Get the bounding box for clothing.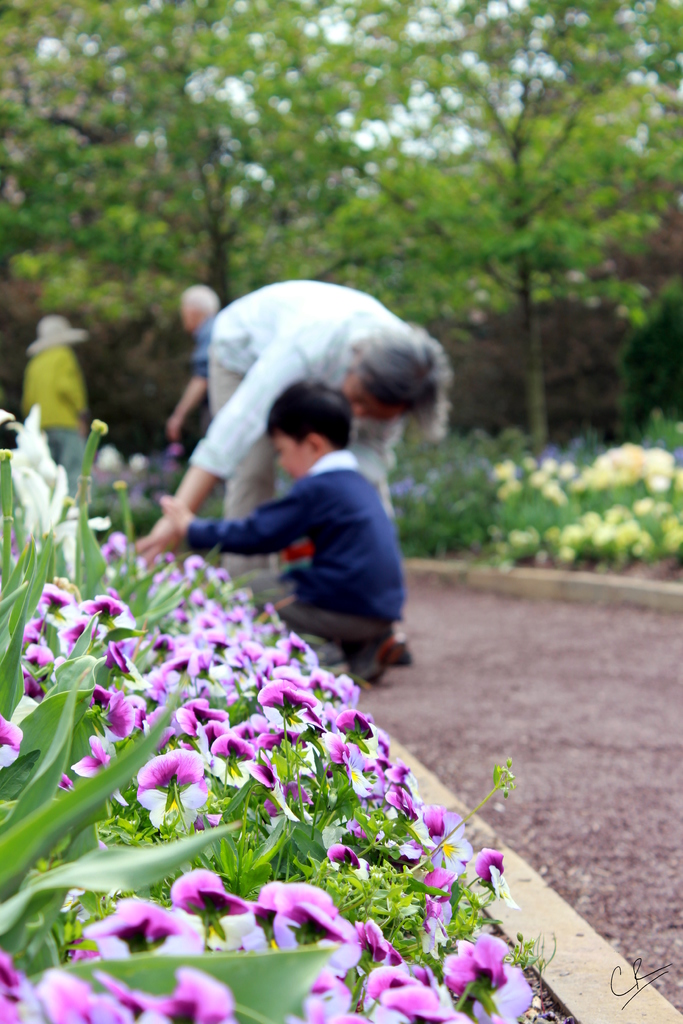
<box>194,319,222,384</box>.
